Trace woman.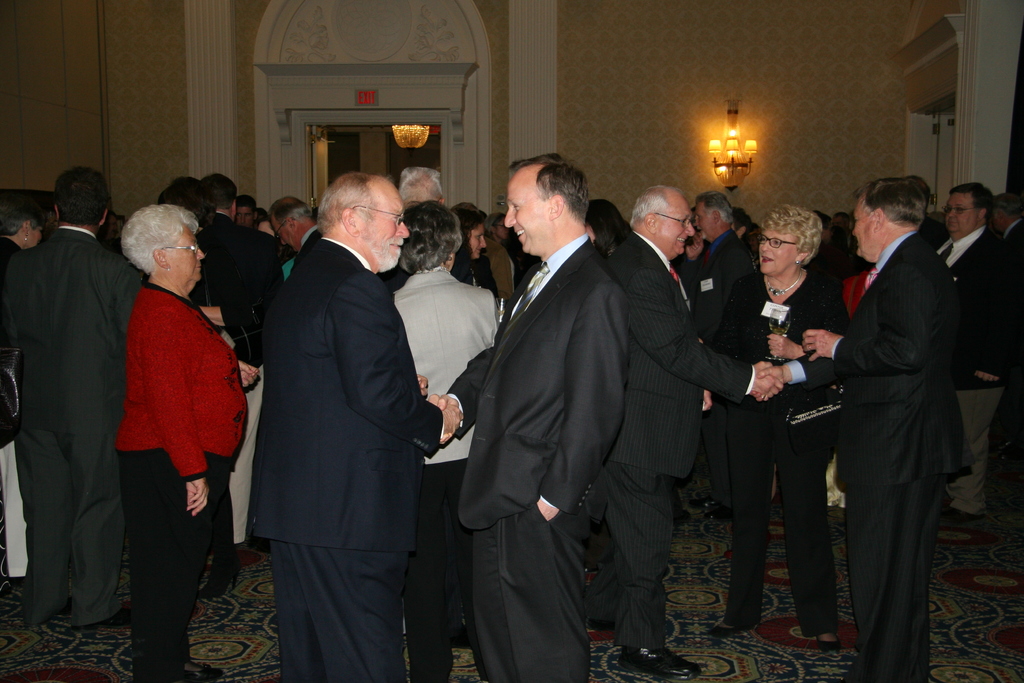
Traced to box=[375, 202, 502, 682].
